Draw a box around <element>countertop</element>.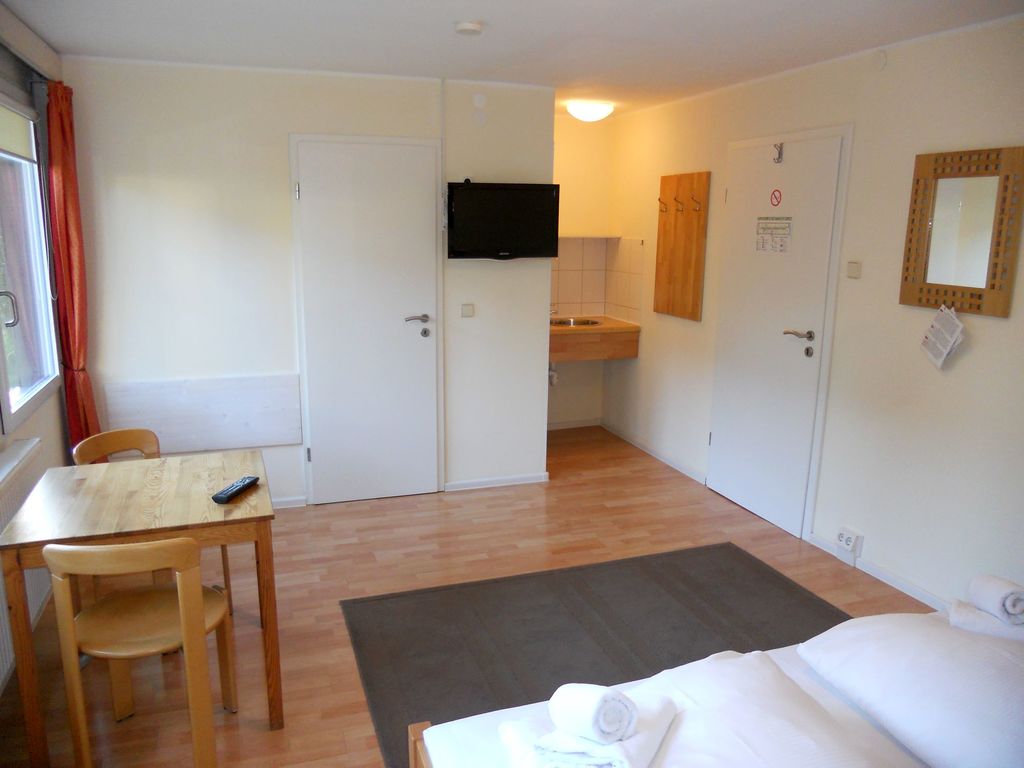
[551, 308, 652, 365].
